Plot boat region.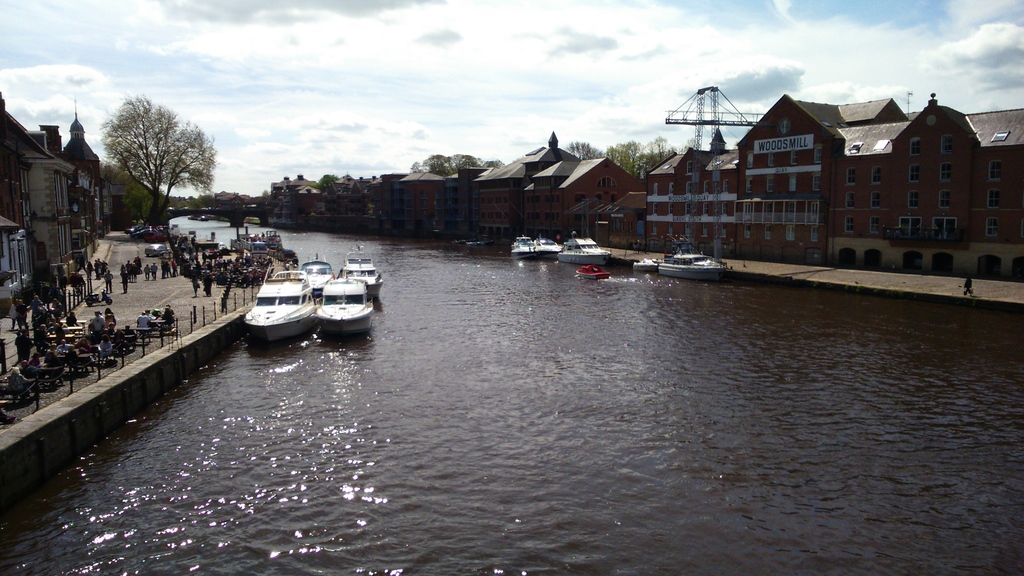
Plotted at (left=531, top=229, right=561, bottom=260).
